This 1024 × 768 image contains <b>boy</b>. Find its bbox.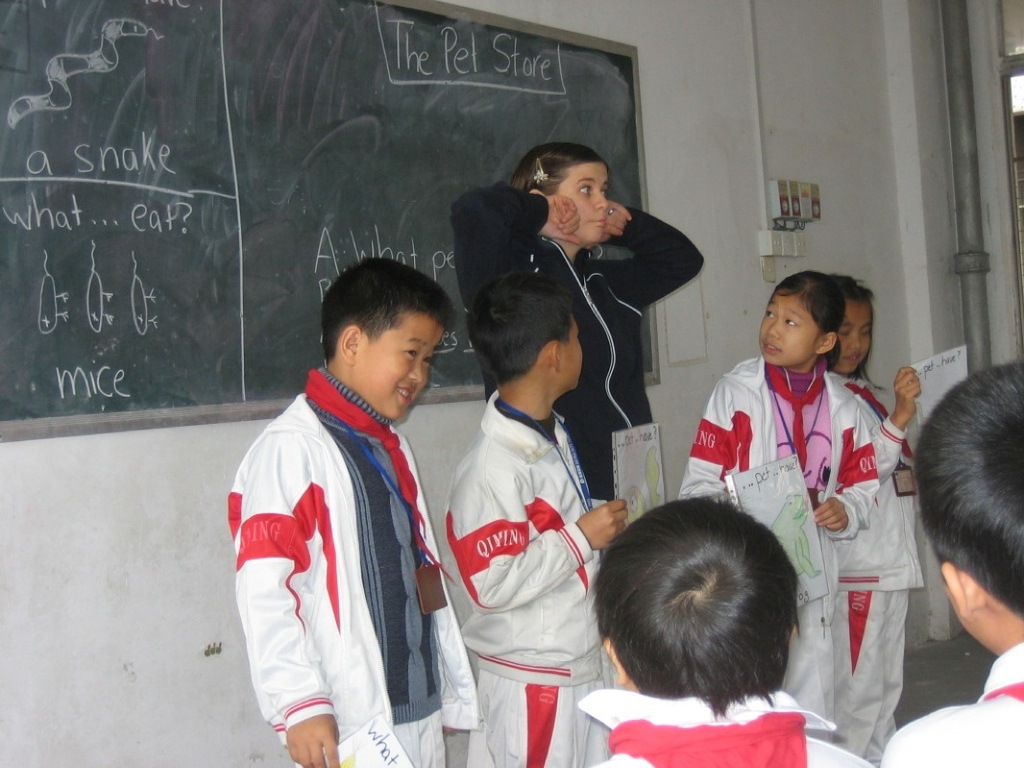
867:365:1023:767.
